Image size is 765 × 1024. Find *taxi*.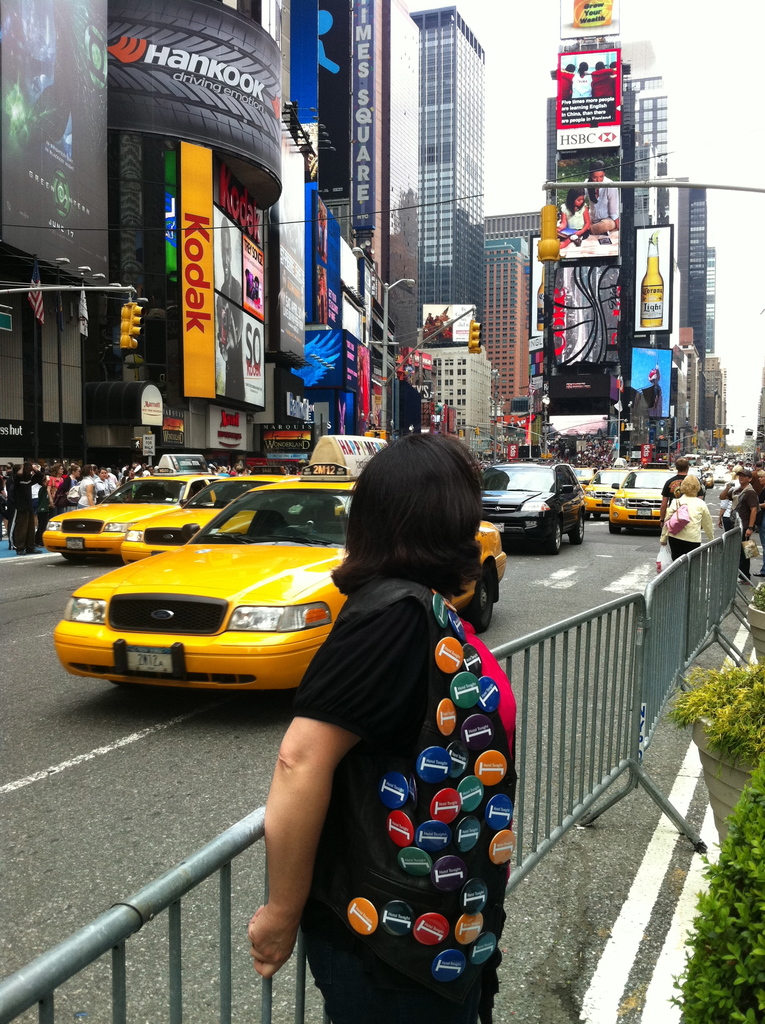
50, 432, 508, 701.
